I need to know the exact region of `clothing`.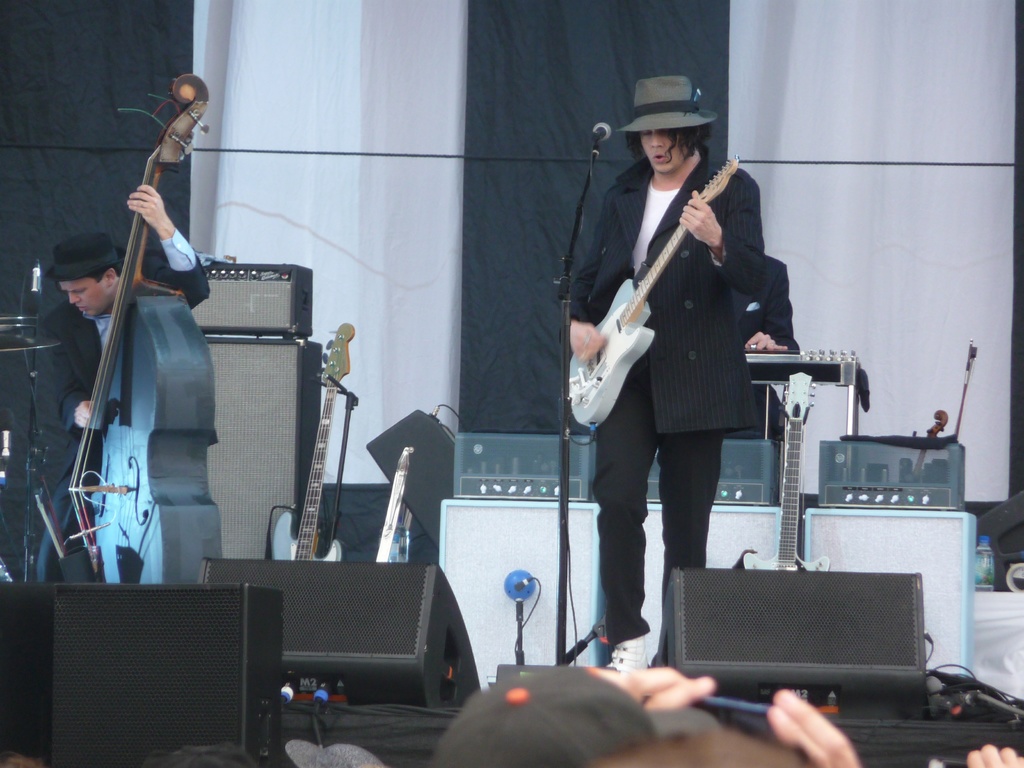
Region: pyautogui.locateOnScreen(574, 107, 812, 588).
